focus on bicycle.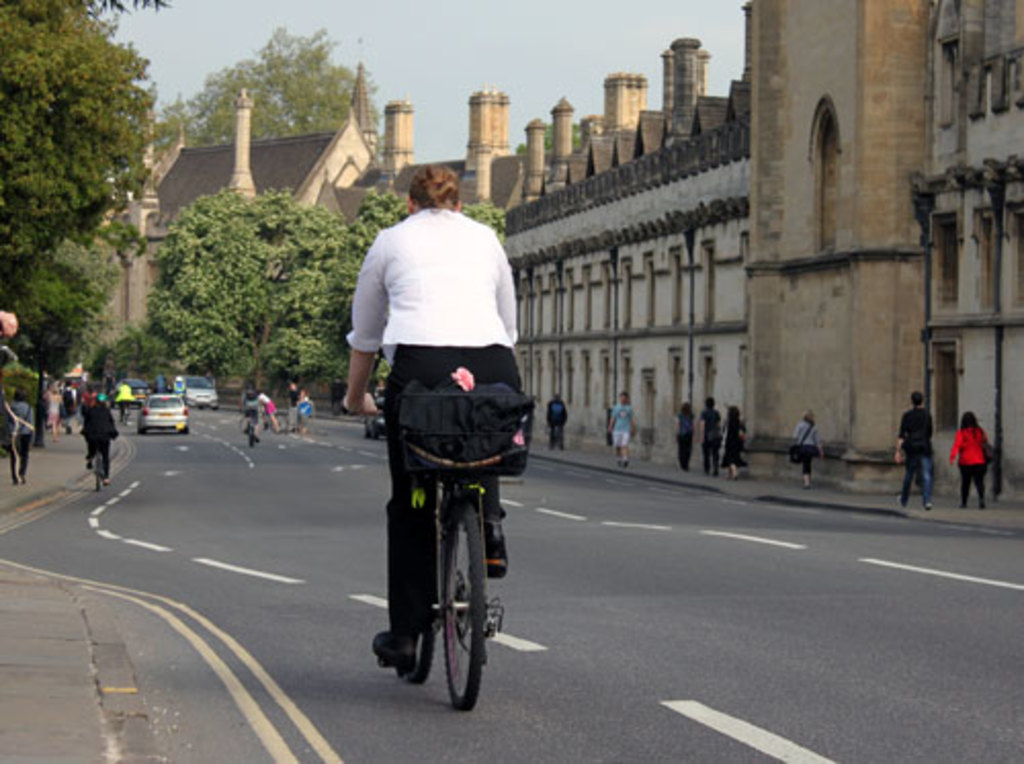
Focused at pyautogui.locateOnScreen(342, 397, 514, 713).
